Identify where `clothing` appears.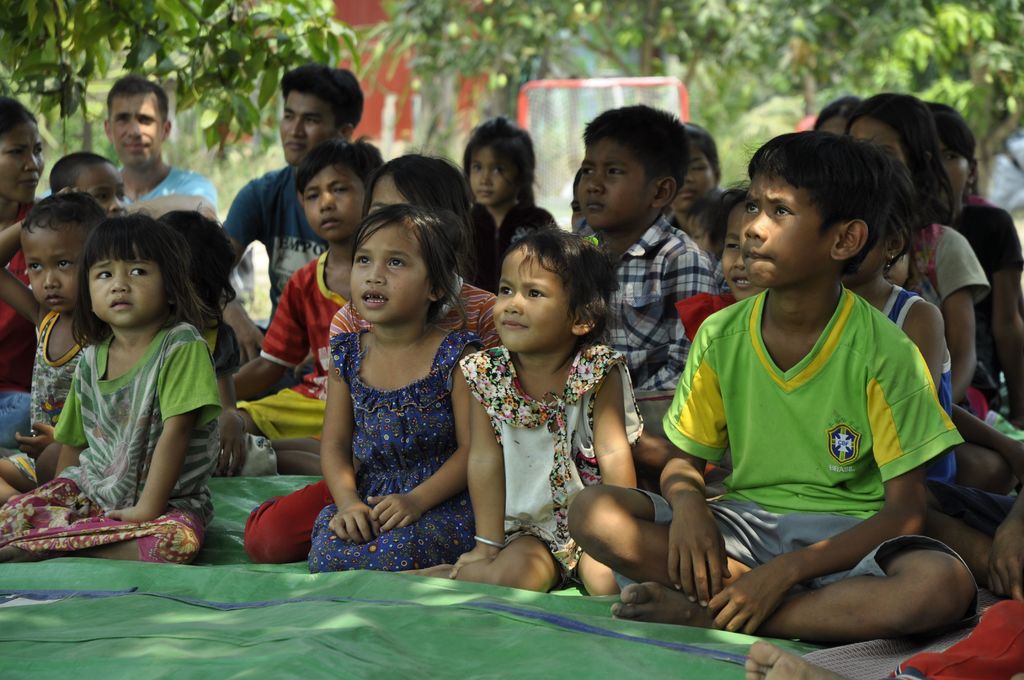
Appears at locate(667, 189, 726, 296).
